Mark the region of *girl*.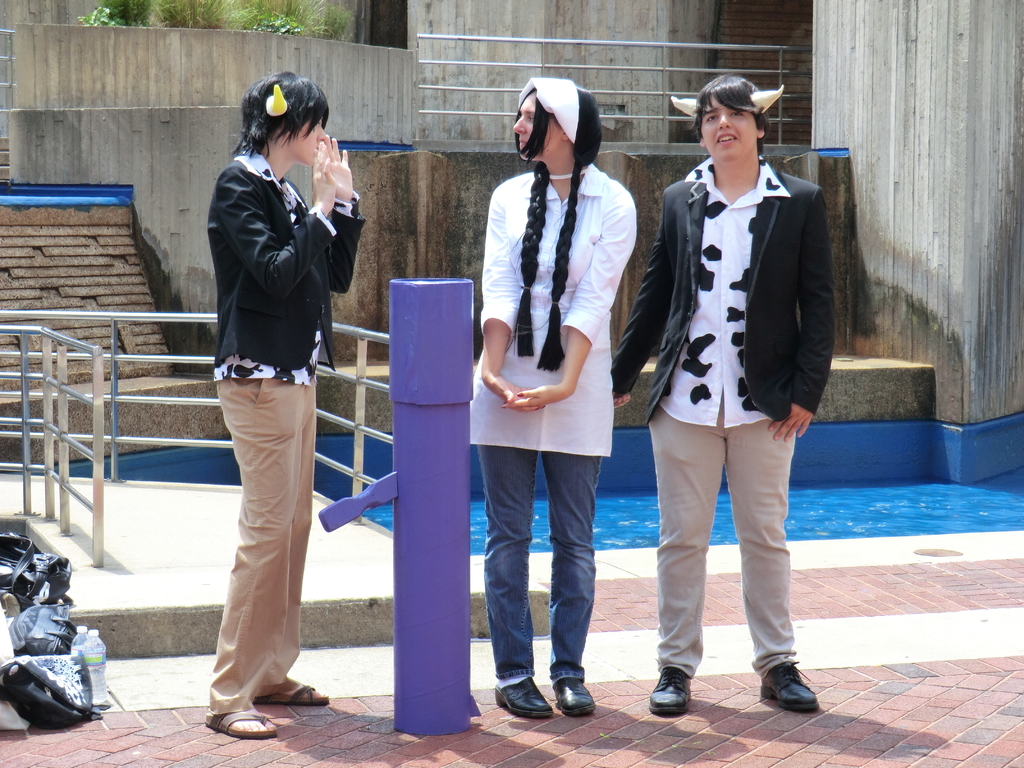
Region: 468,78,639,721.
